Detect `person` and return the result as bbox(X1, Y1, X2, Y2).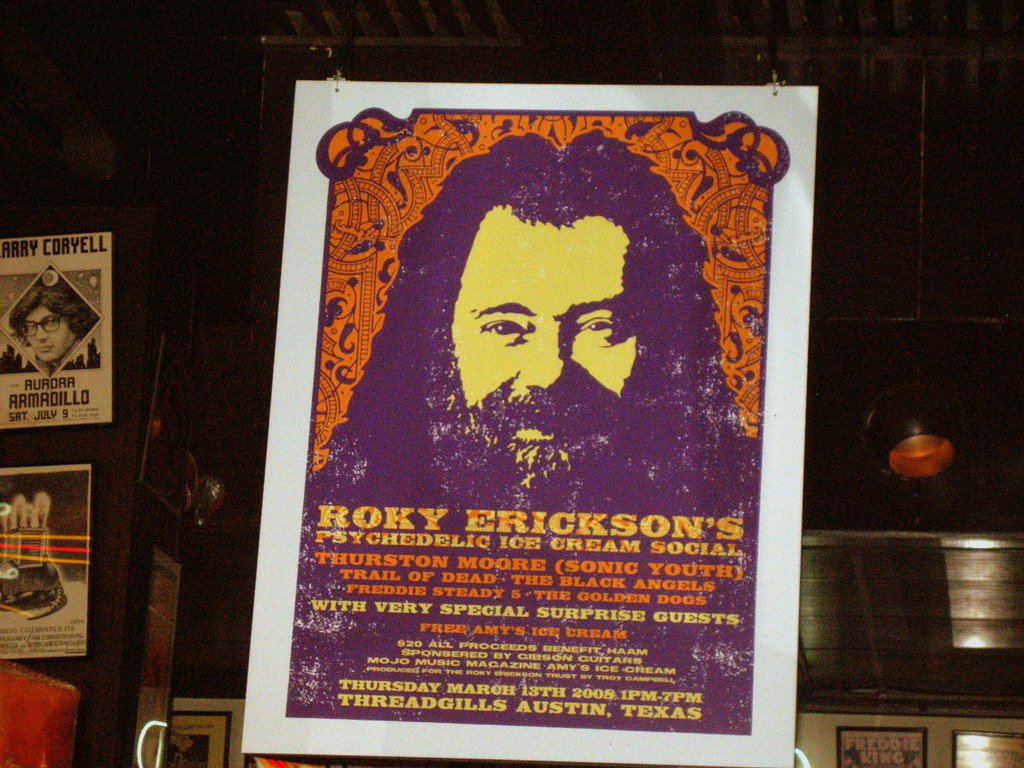
bbox(4, 278, 99, 371).
